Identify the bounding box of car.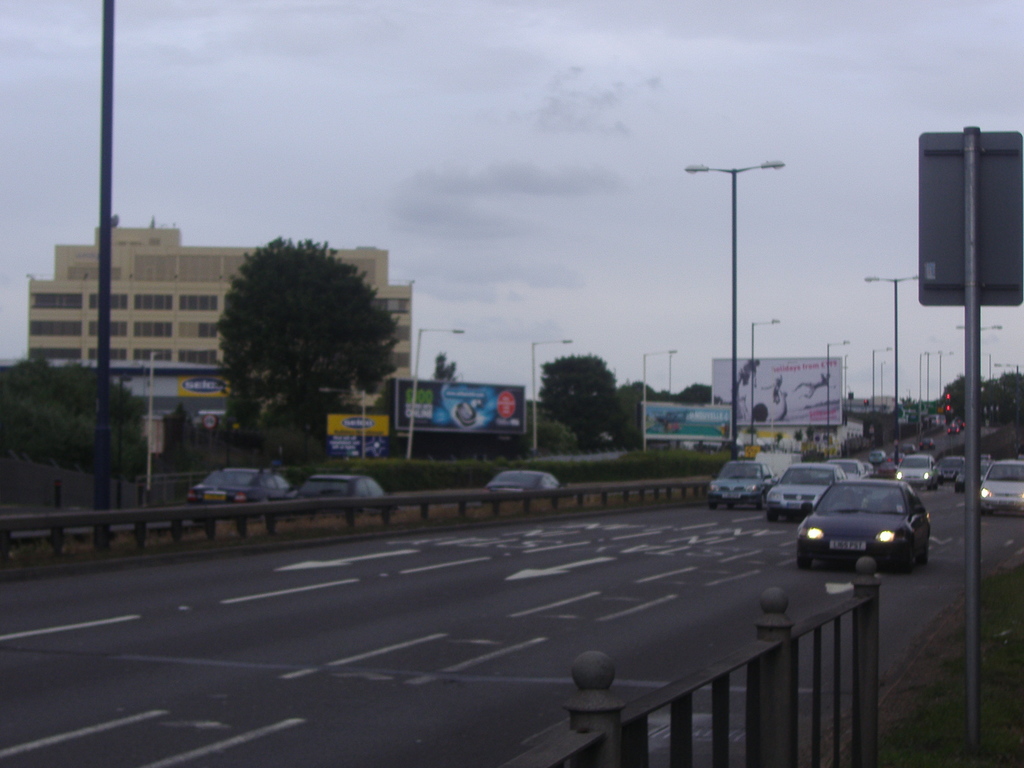
crop(939, 451, 966, 482).
